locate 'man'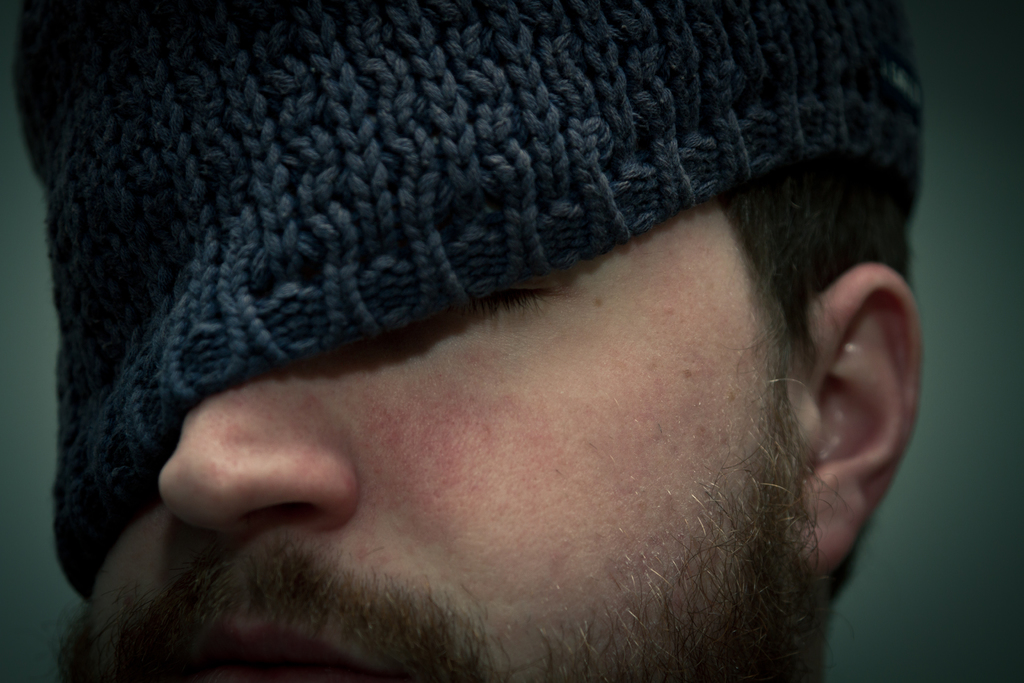
box=[0, 69, 1002, 680]
